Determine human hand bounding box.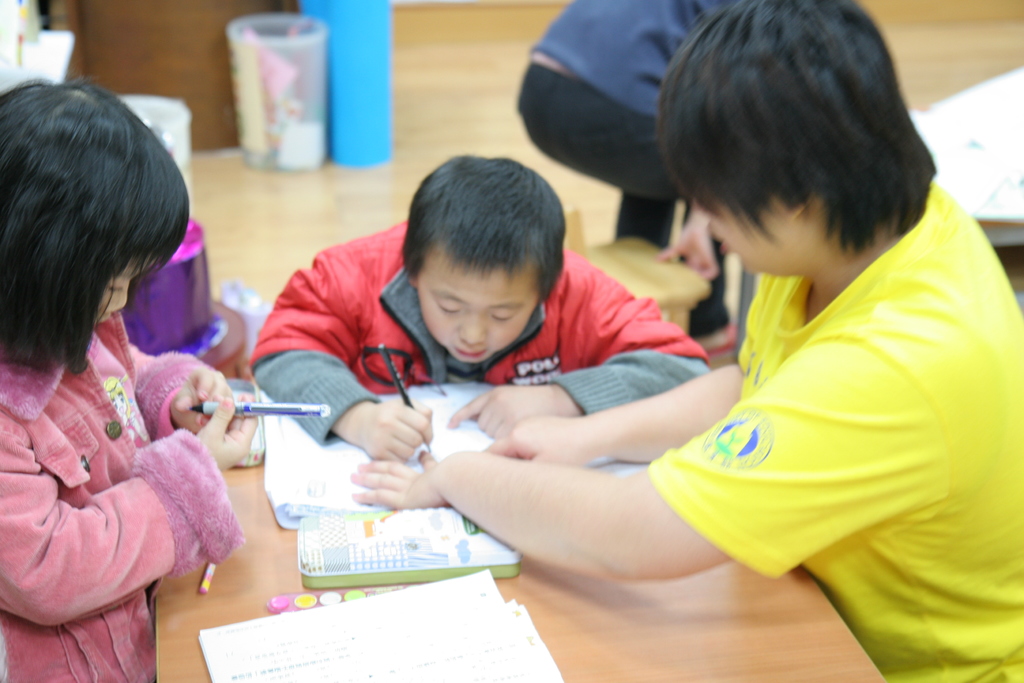
Determined: <box>195,388,260,475</box>.
